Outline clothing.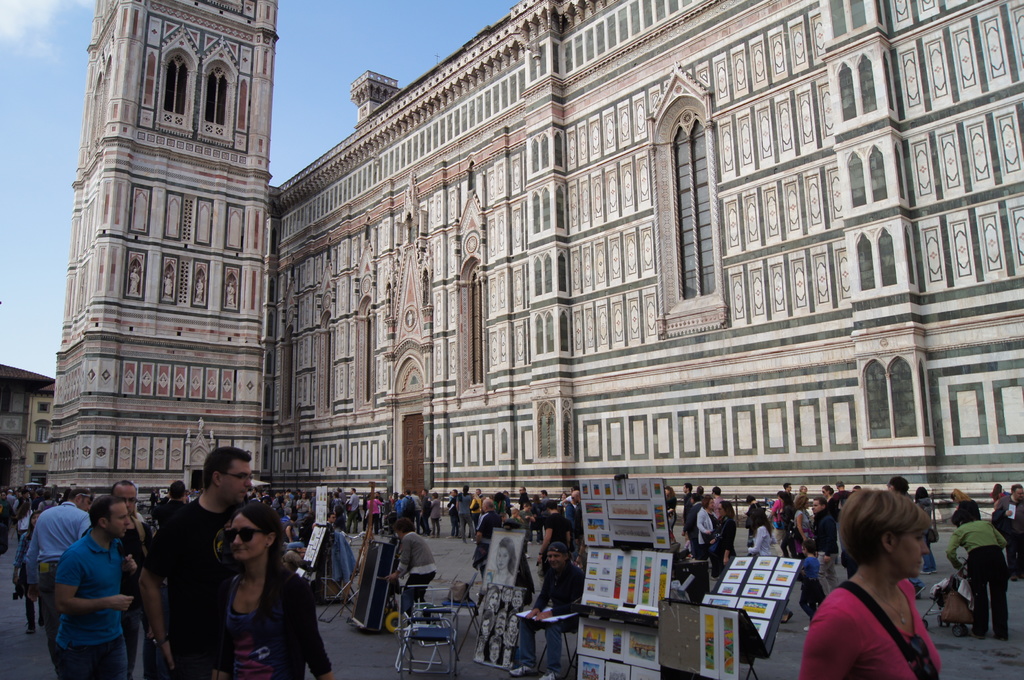
Outline: x1=796 y1=508 x2=810 y2=552.
